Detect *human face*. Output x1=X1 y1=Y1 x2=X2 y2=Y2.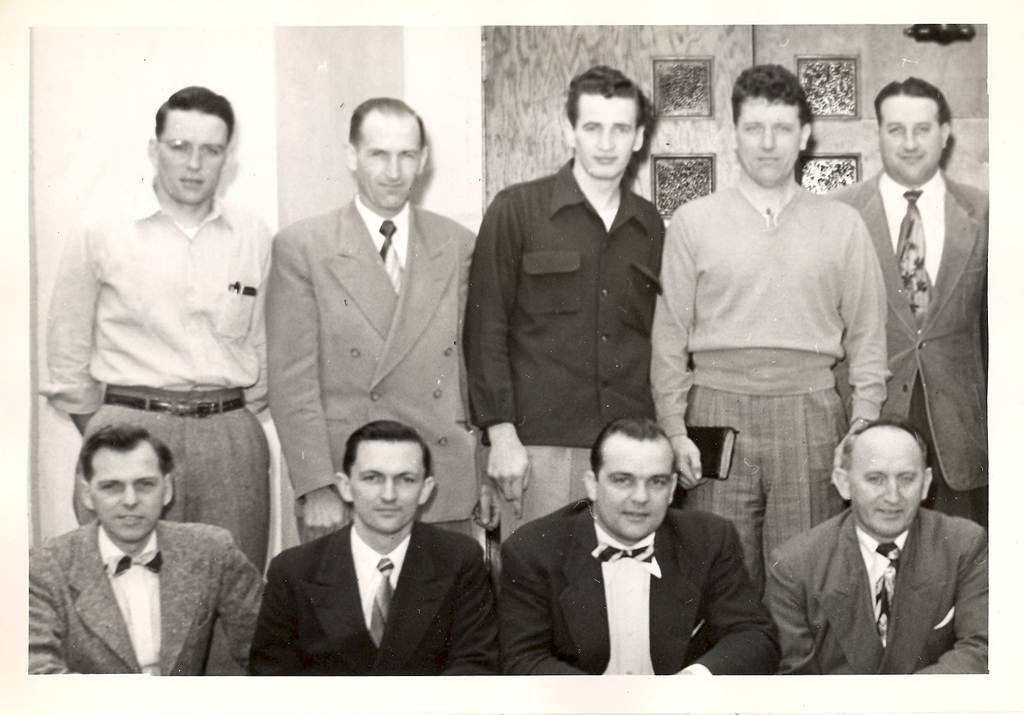
x1=575 y1=100 x2=636 y2=177.
